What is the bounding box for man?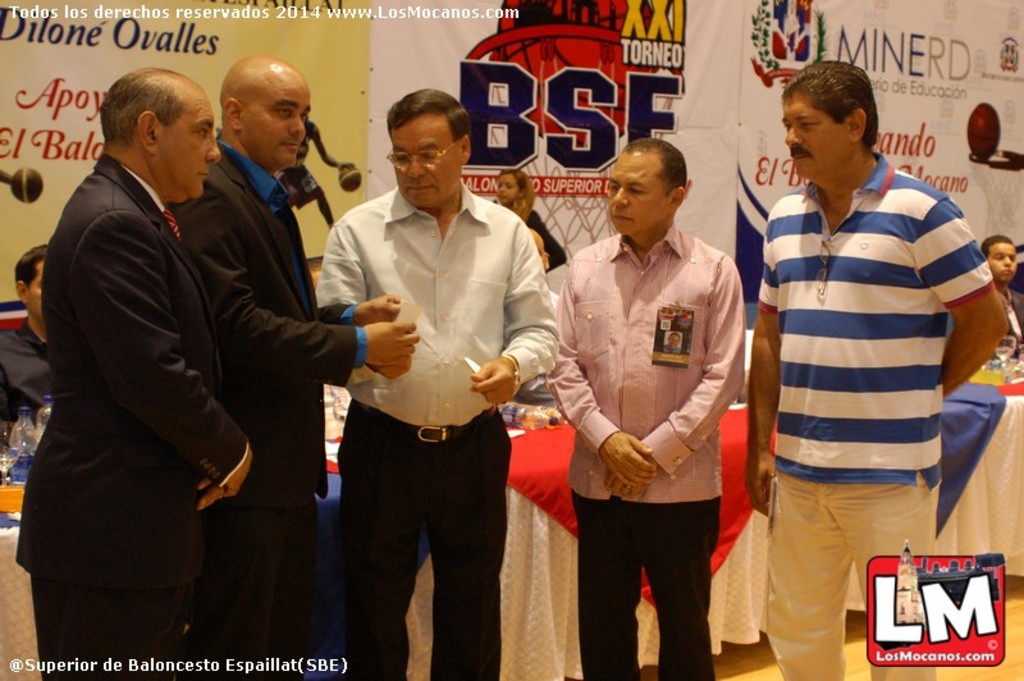
168 54 417 680.
